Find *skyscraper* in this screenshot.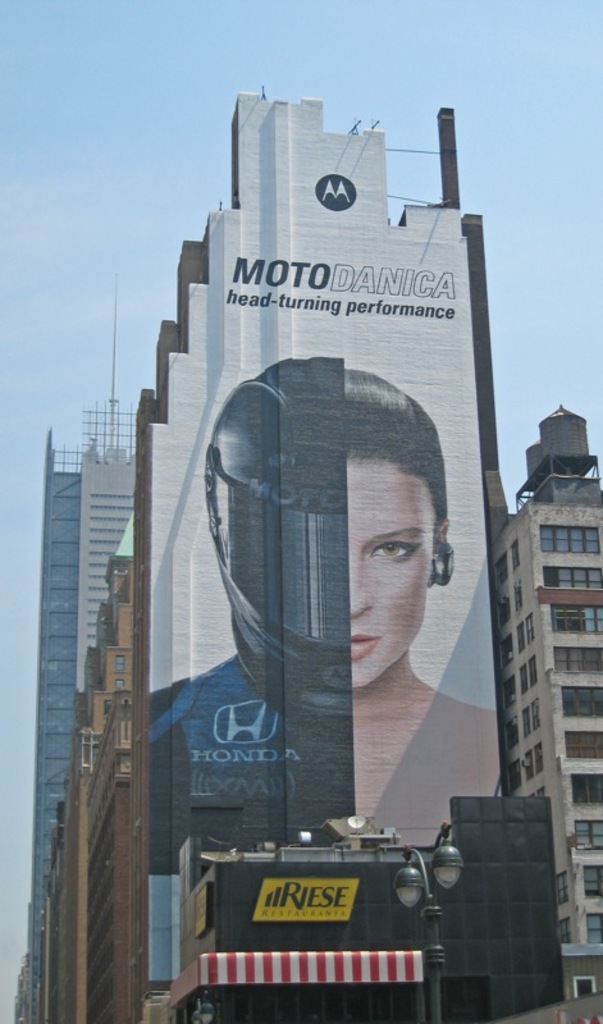
The bounding box for *skyscraper* is select_region(485, 470, 602, 997).
